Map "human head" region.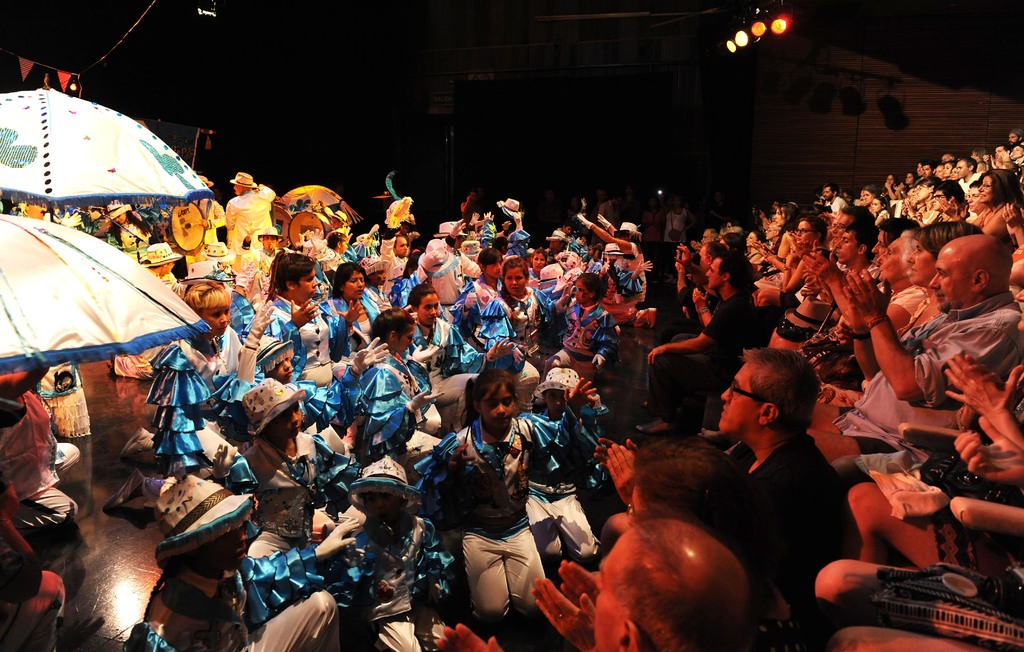
Mapped to Rect(559, 224, 578, 240).
